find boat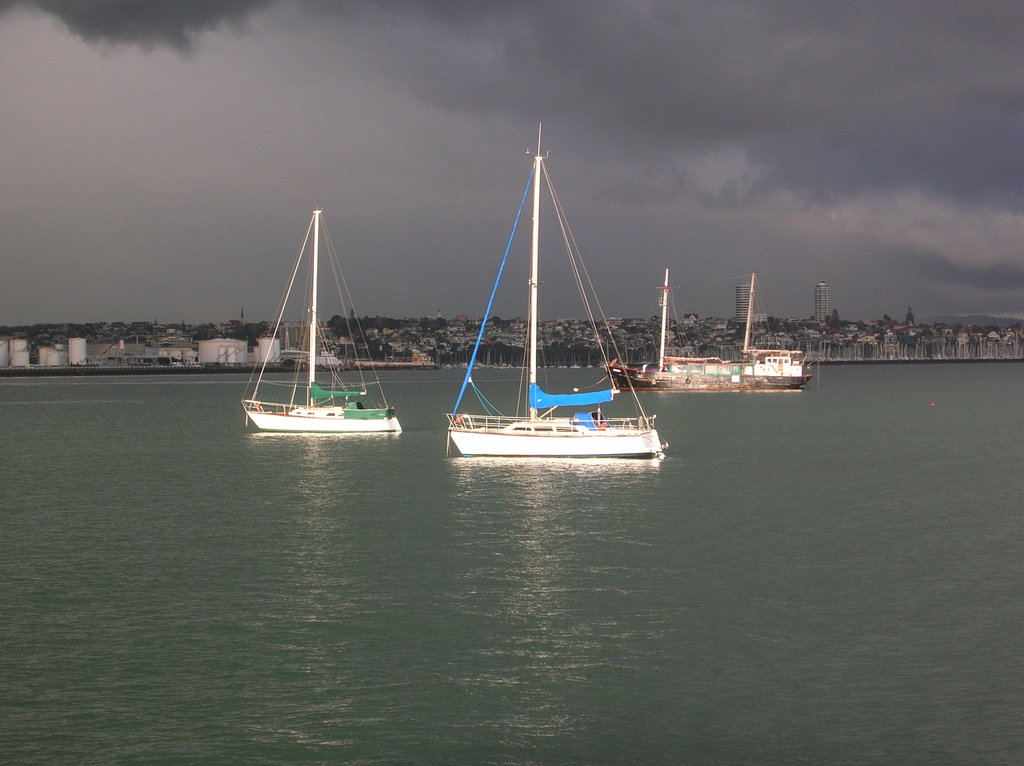
select_region(443, 147, 681, 487)
